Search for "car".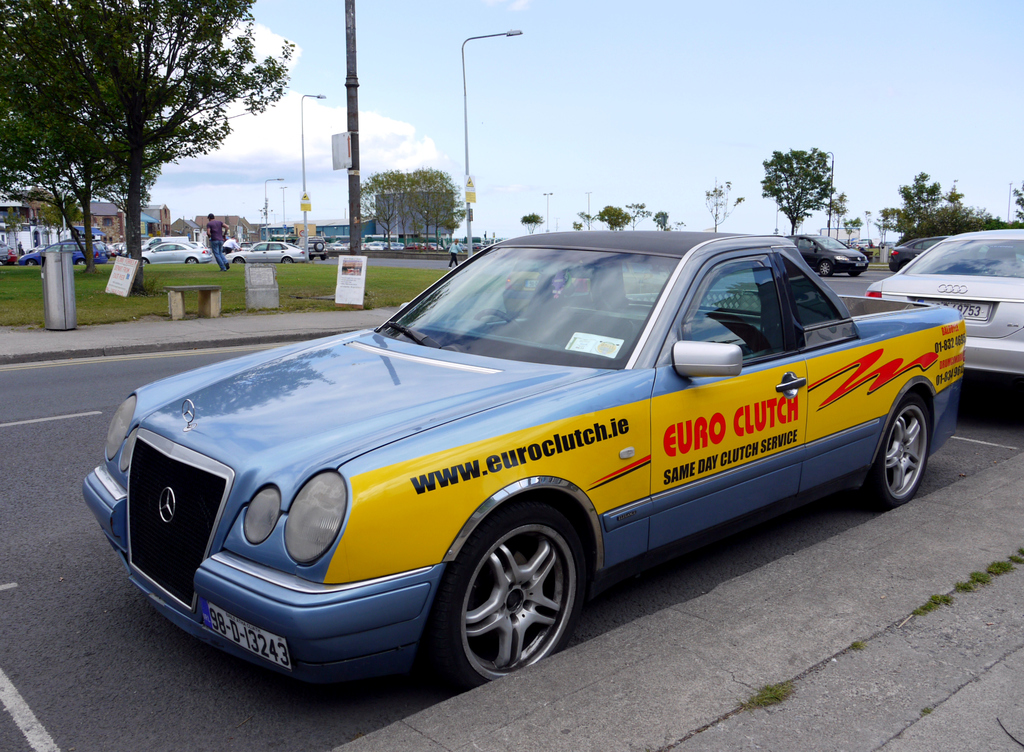
Found at (left=783, top=231, right=875, bottom=279).
